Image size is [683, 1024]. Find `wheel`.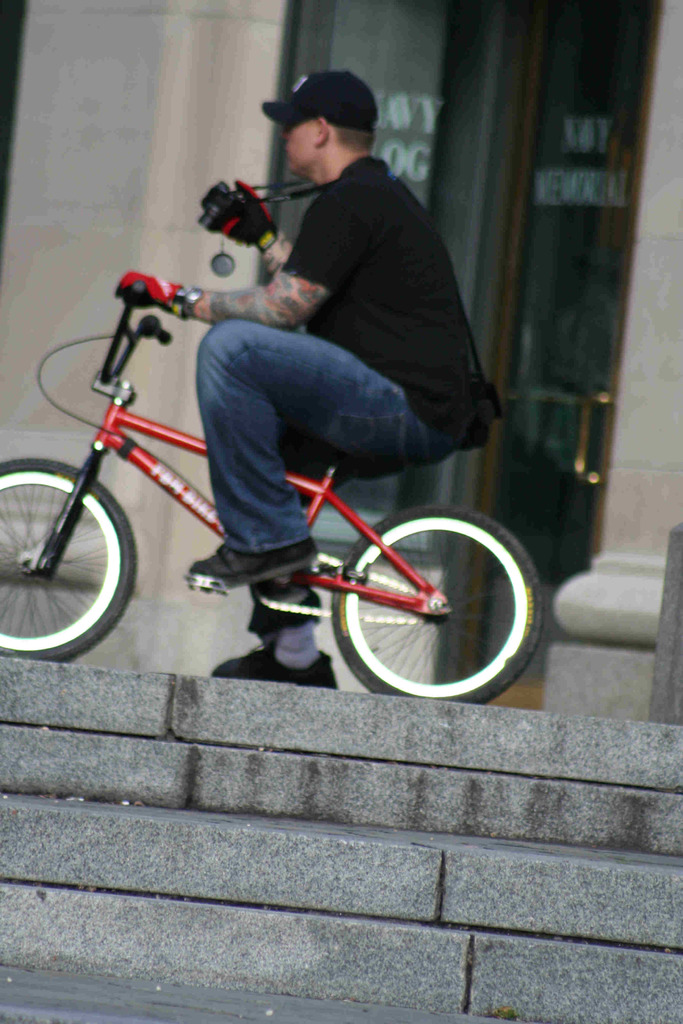
box=[315, 507, 530, 687].
